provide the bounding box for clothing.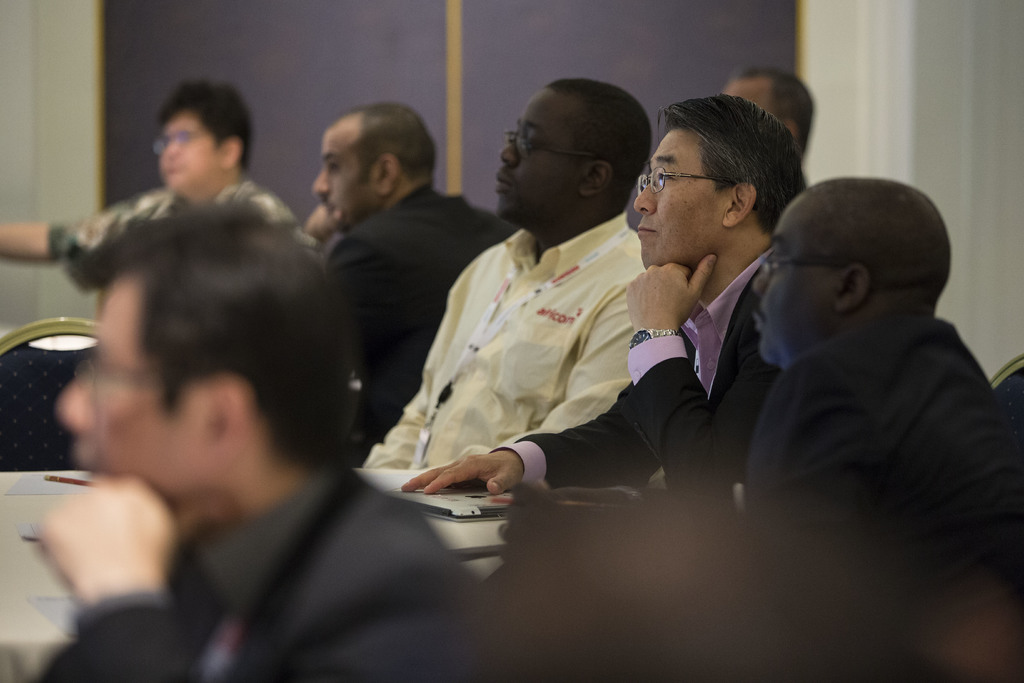
x1=310 y1=184 x2=524 y2=461.
